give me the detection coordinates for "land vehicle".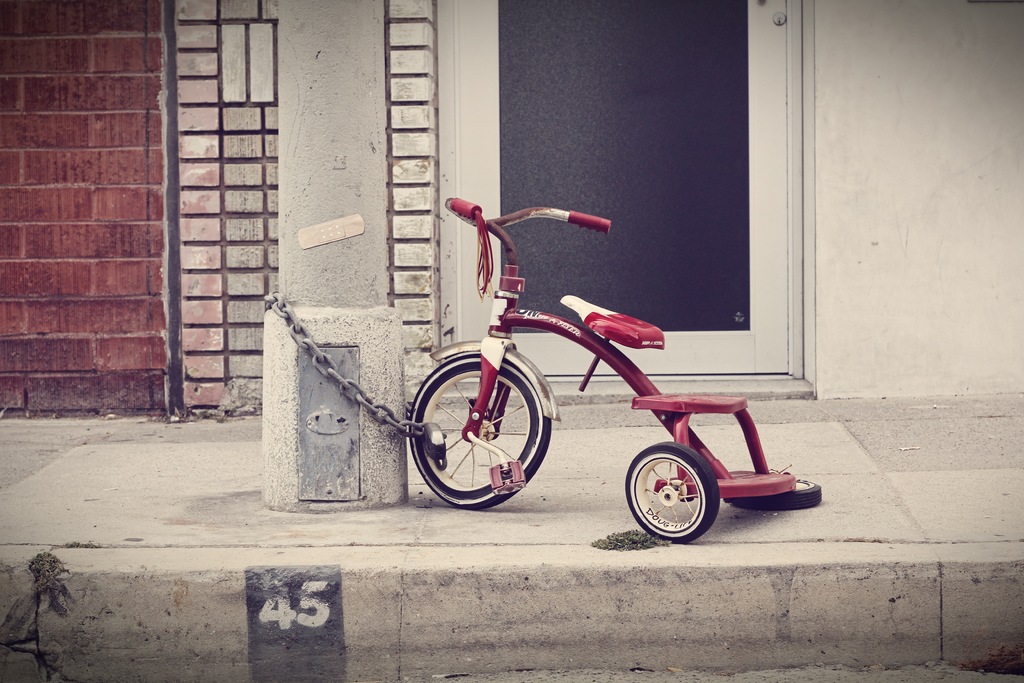
{"x1": 410, "y1": 199, "x2": 802, "y2": 539}.
